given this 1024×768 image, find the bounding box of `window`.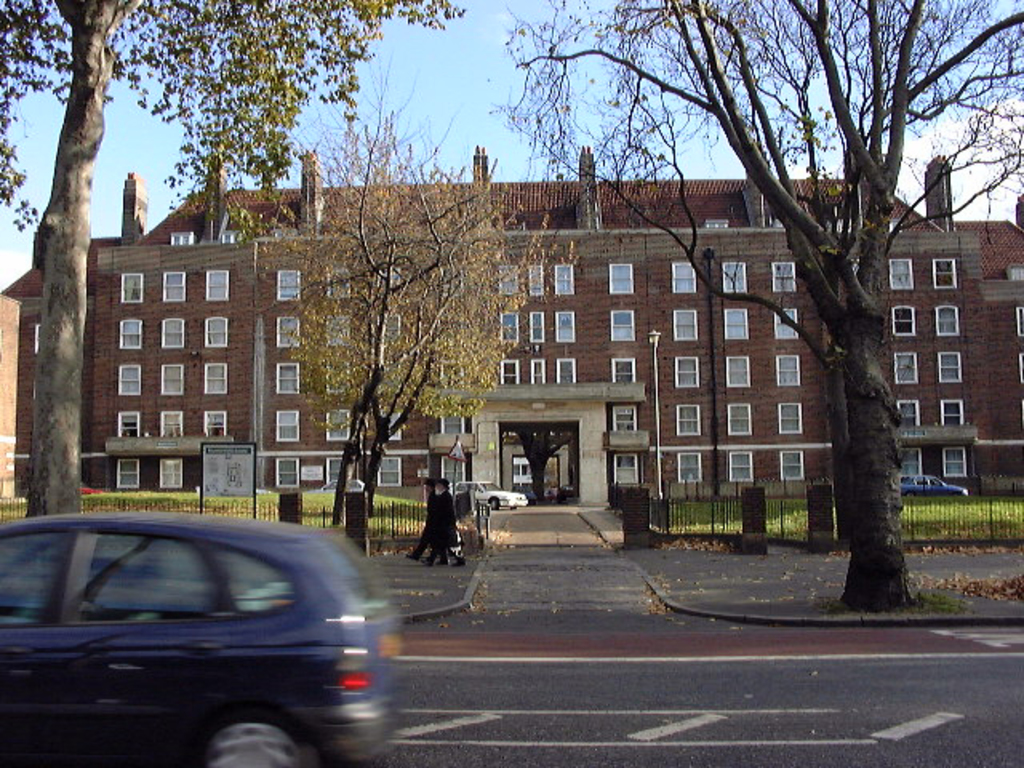
left=778, top=354, right=798, bottom=389.
